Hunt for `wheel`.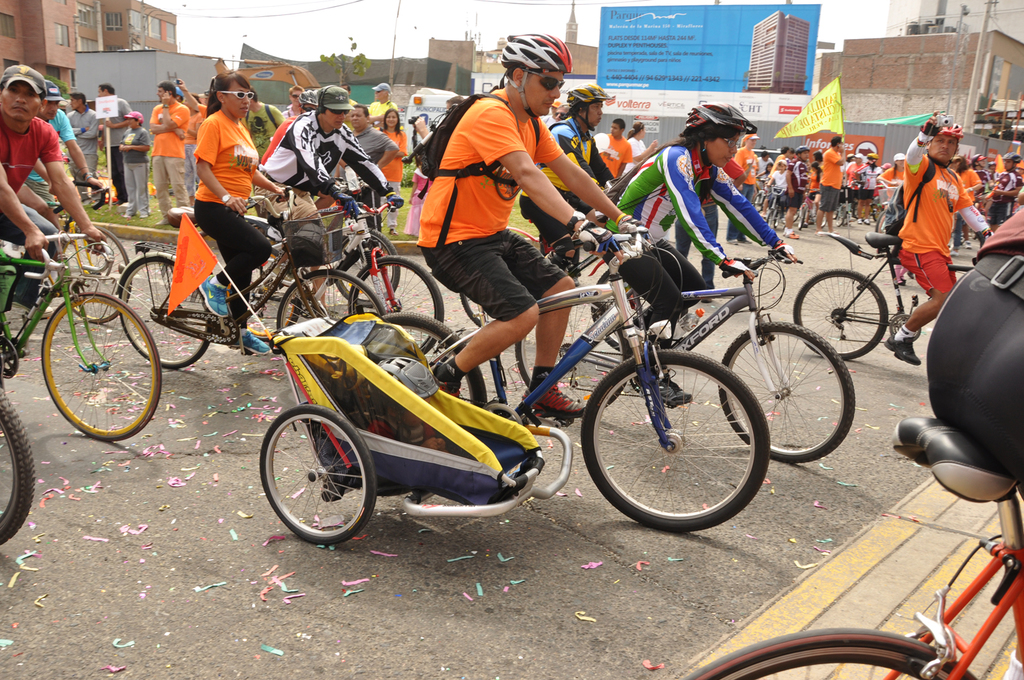
Hunted down at locate(333, 227, 395, 307).
